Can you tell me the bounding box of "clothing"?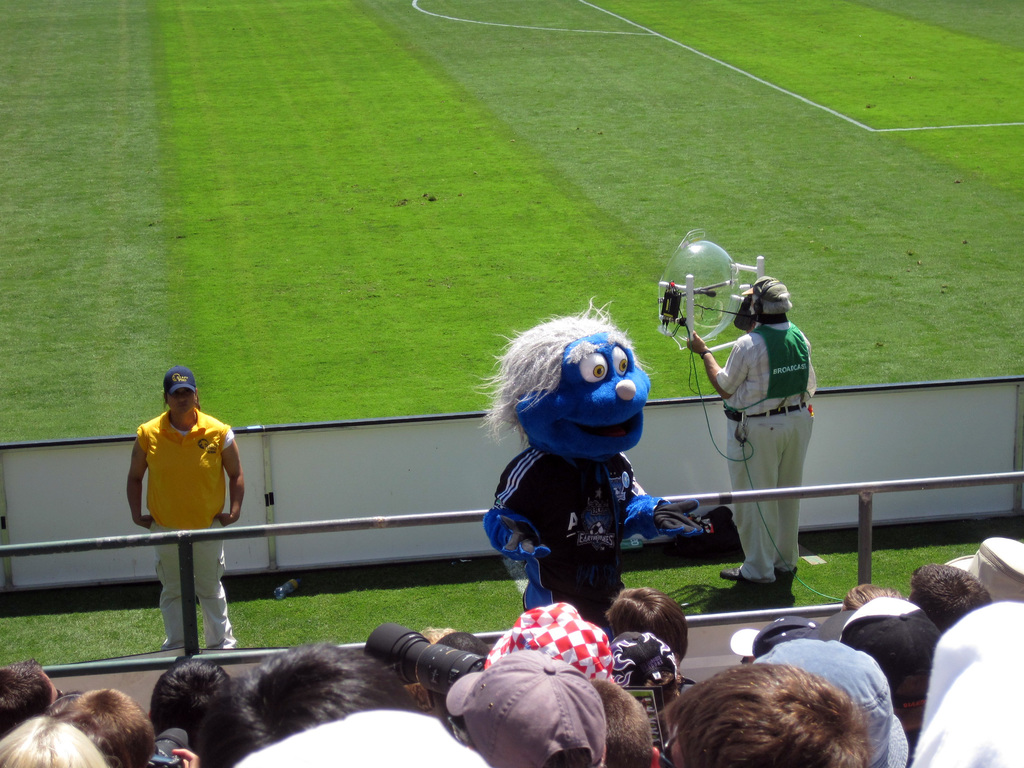
detection(132, 407, 239, 656).
